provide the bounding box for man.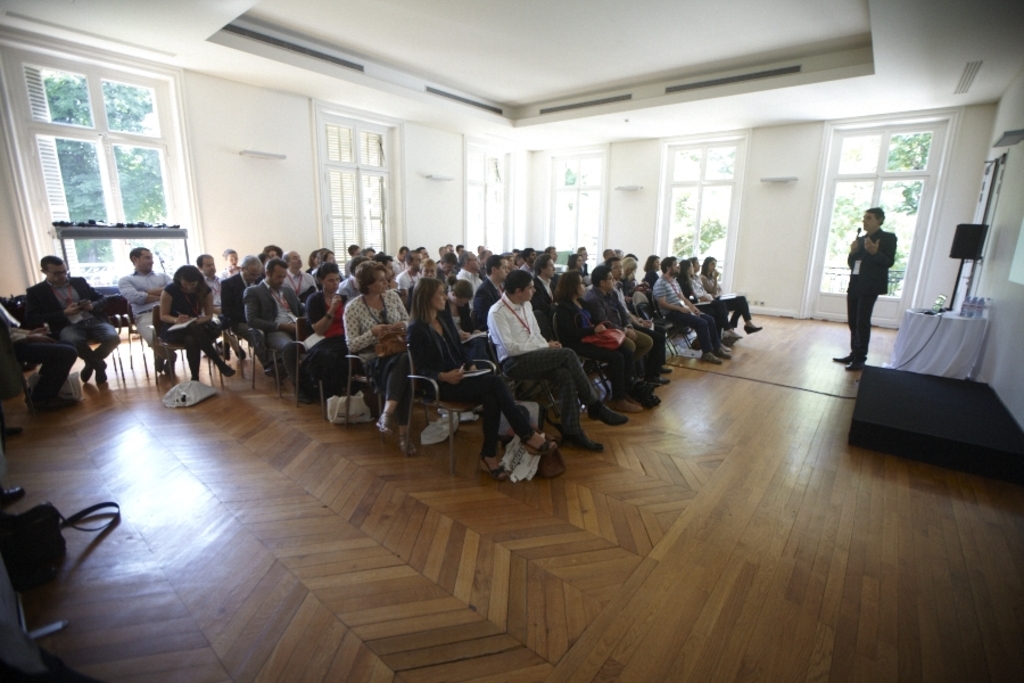
(x1=603, y1=257, x2=674, y2=385).
